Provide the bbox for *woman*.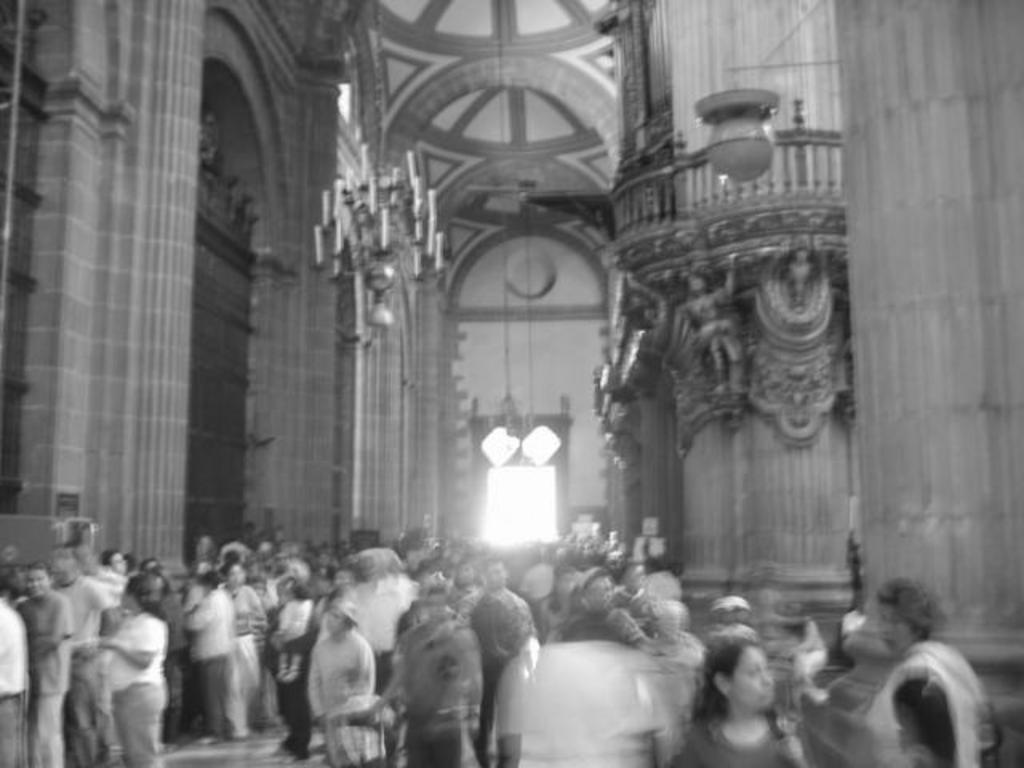
<bbox>450, 555, 483, 608</bbox>.
